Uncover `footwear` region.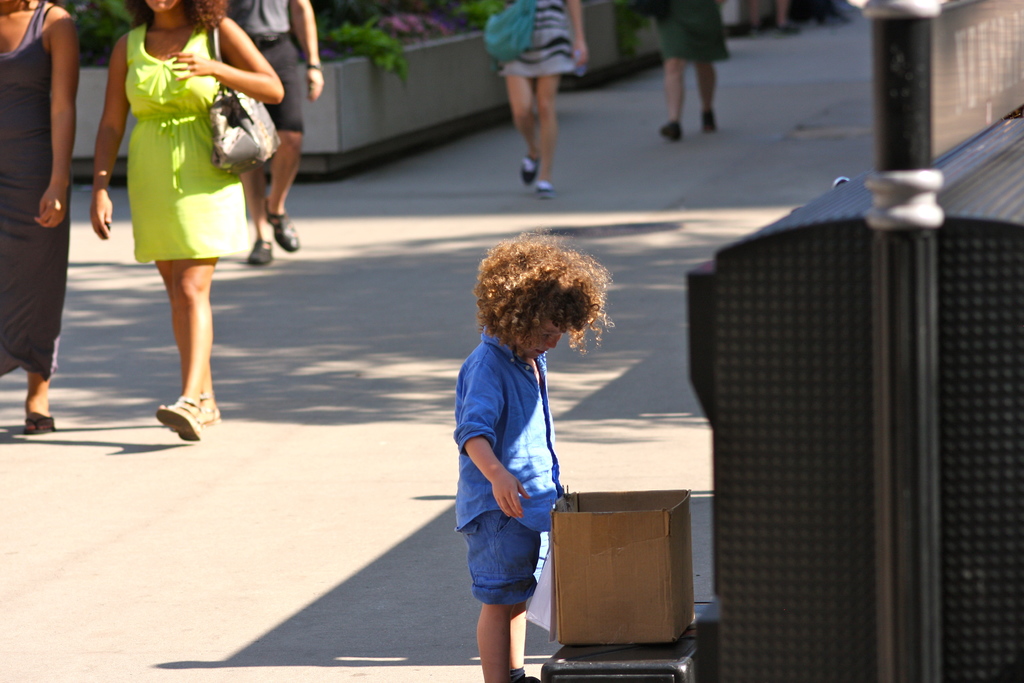
Uncovered: region(514, 658, 547, 680).
